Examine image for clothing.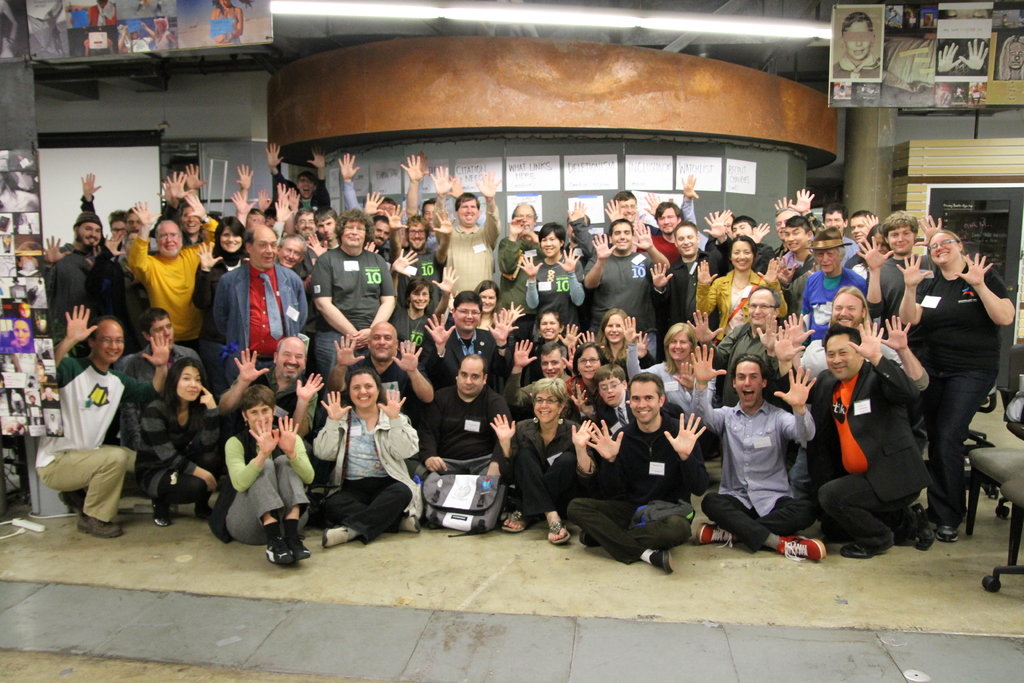
Examination result: BBox(45, 244, 87, 319).
